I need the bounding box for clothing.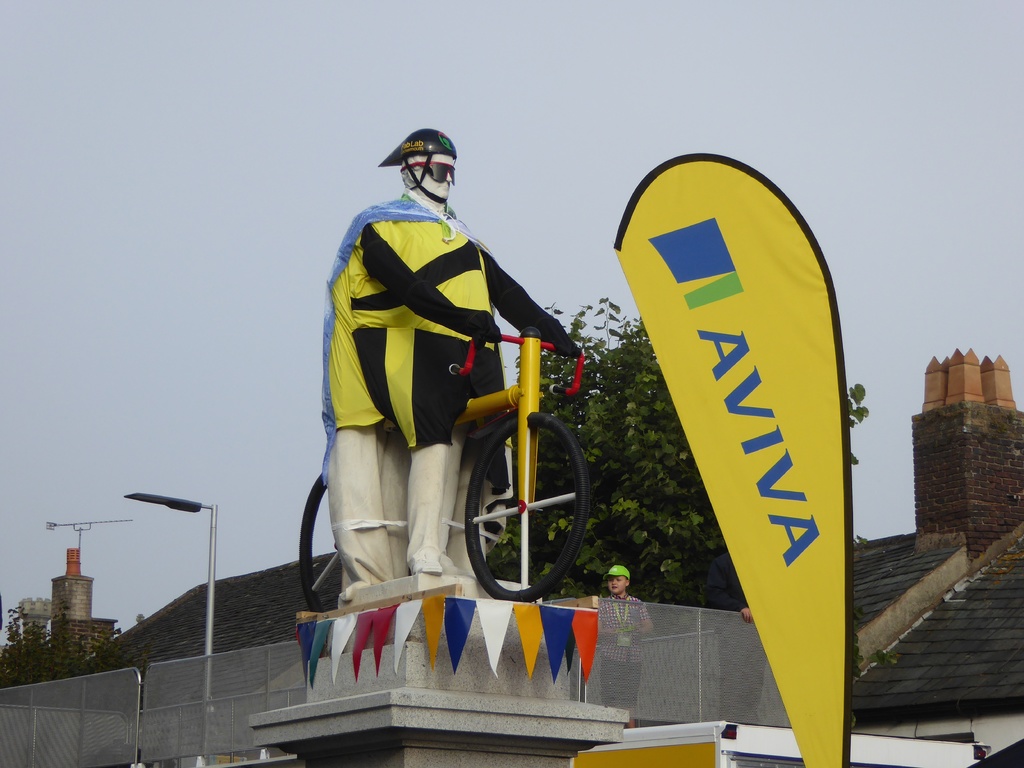
Here it is: {"left": 305, "top": 174, "right": 572, "bottom": 579}.
